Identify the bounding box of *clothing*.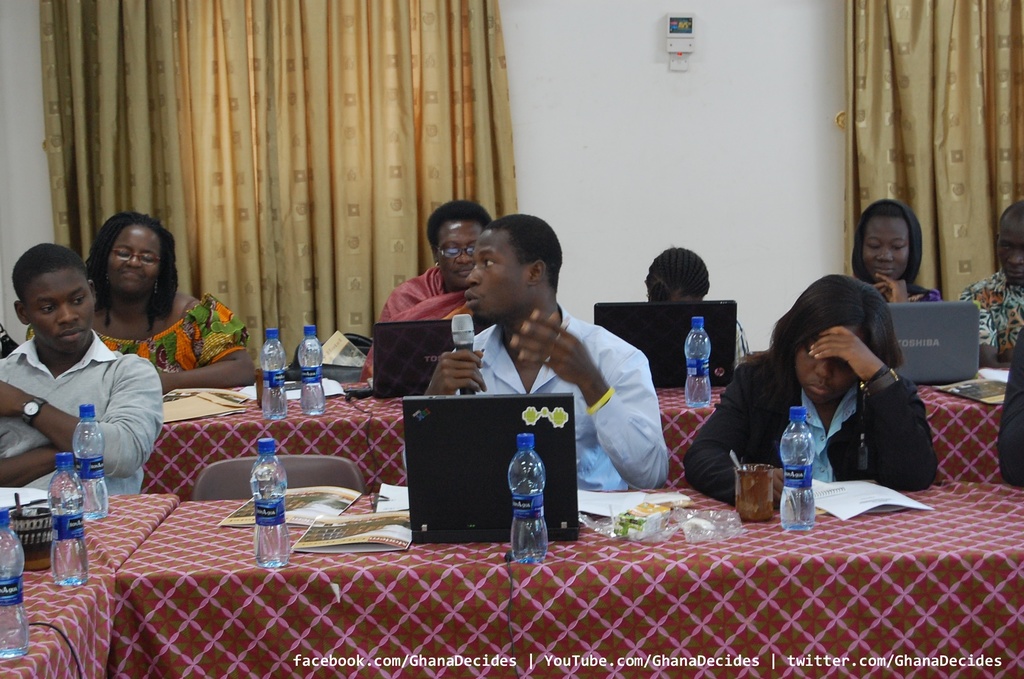
(left=362, top=262, right=479, bottom=387).
